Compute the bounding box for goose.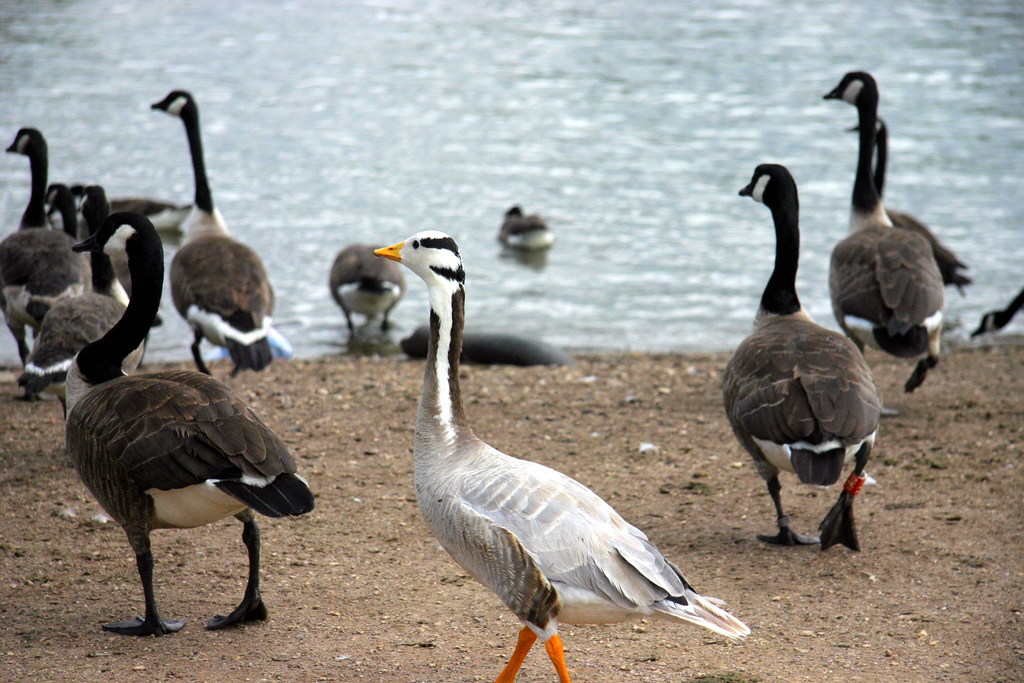
[149, 86, 278, 374].
